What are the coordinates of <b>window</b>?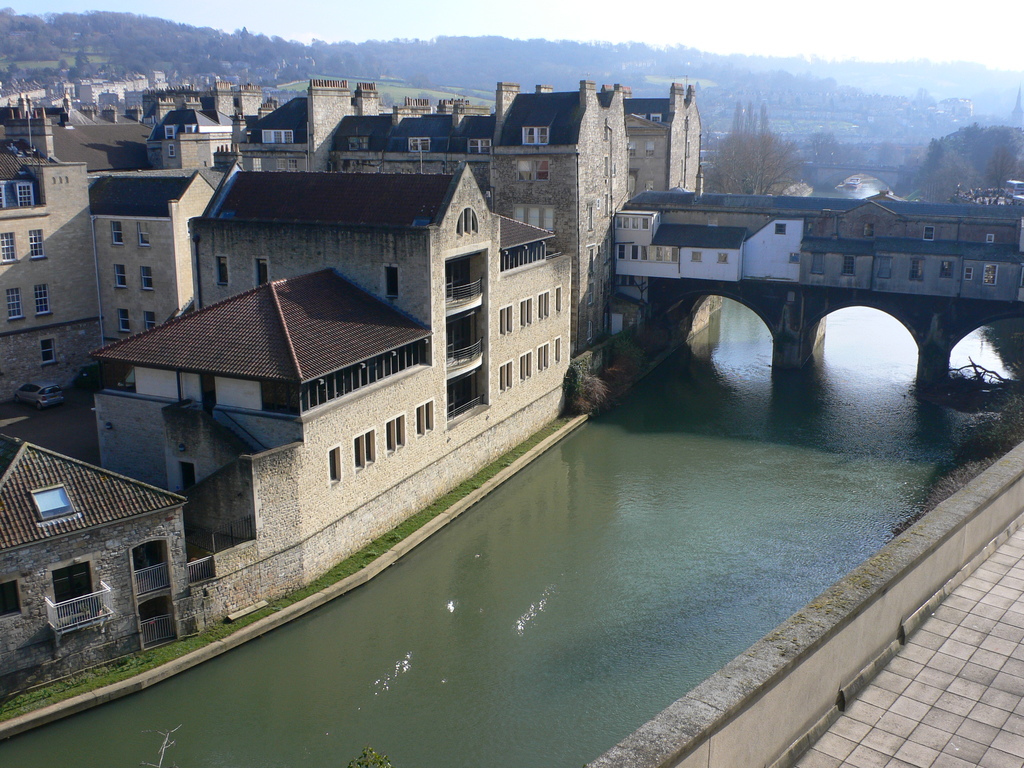
(left=387, top=268, right=399, bottom=301).
